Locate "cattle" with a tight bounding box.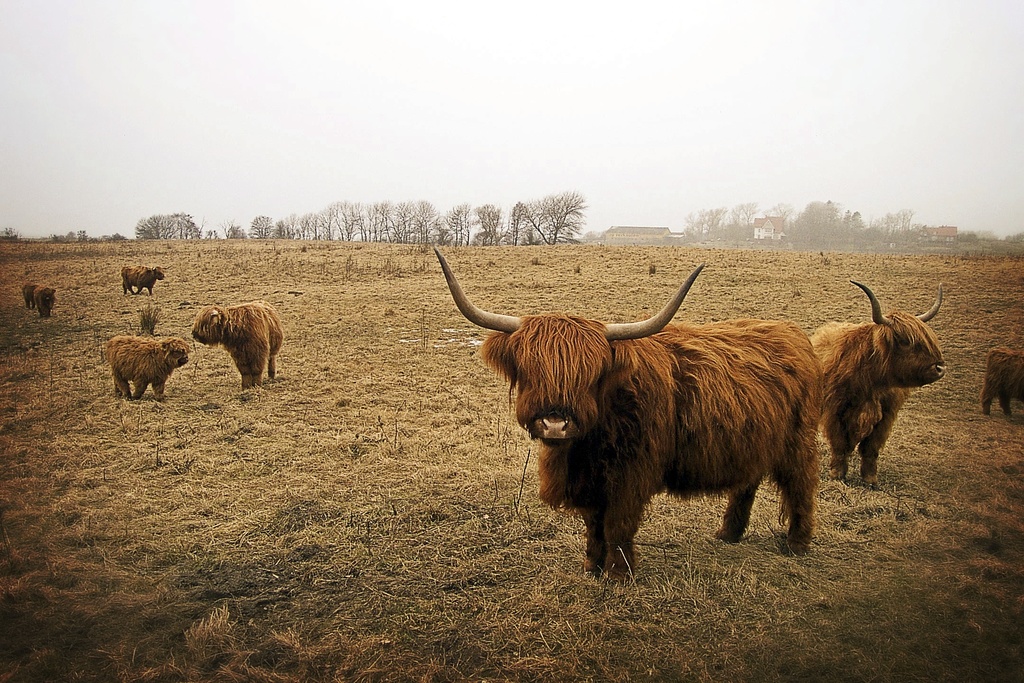
Rect(194, 302, 282, 384).
